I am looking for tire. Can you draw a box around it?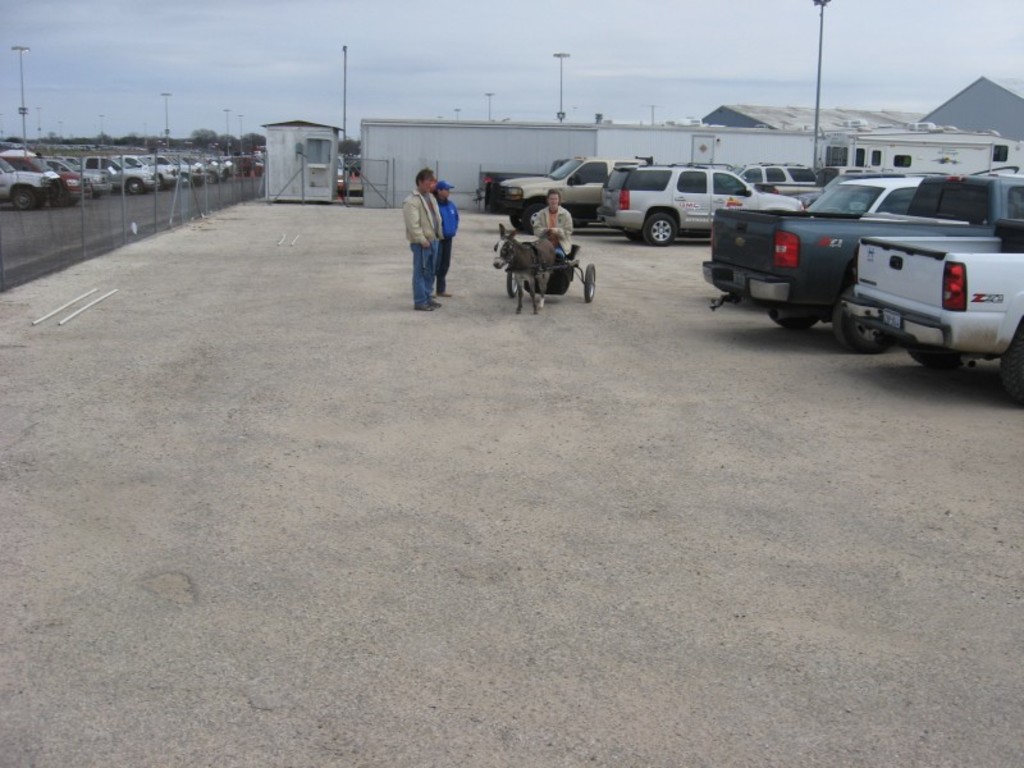
Sure, the bounding box is 835:288:891:352.
